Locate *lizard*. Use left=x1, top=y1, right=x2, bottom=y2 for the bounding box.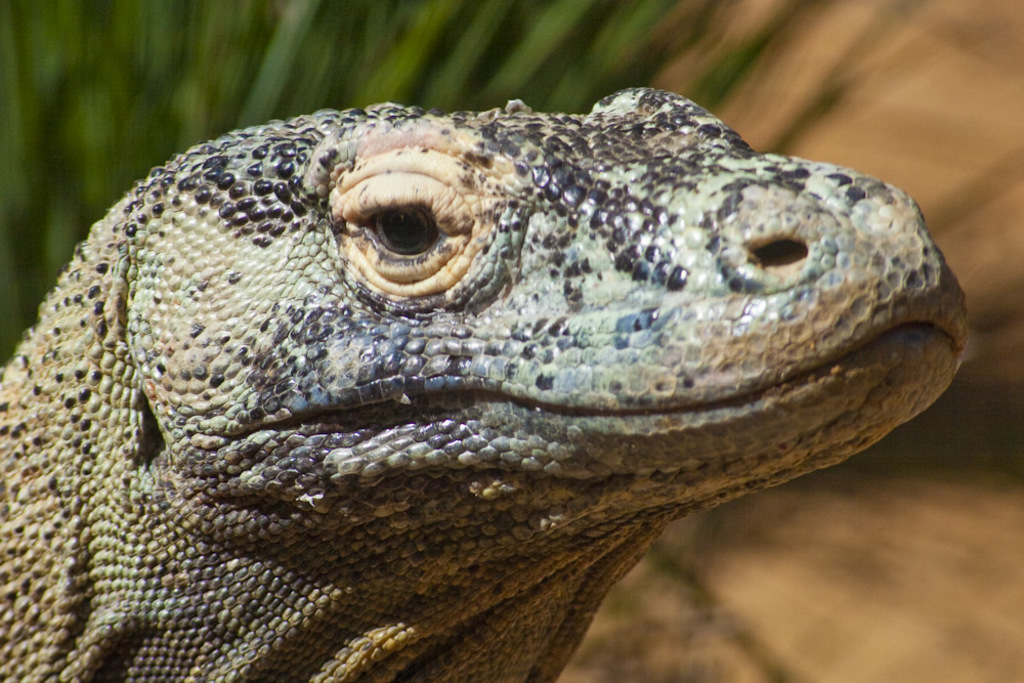
left=20, top=81, right=991, bottom=679.
